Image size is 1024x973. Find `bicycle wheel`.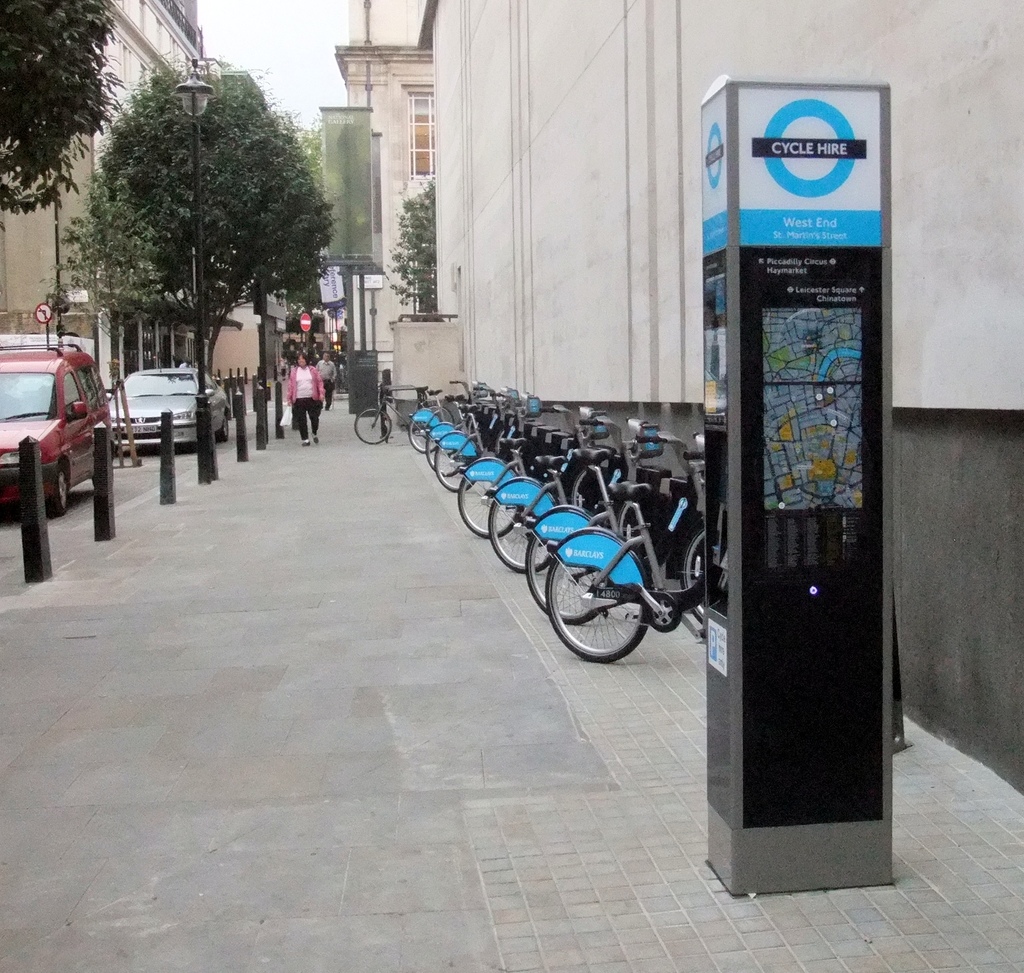
select_region(407, 408, 438, 453).
